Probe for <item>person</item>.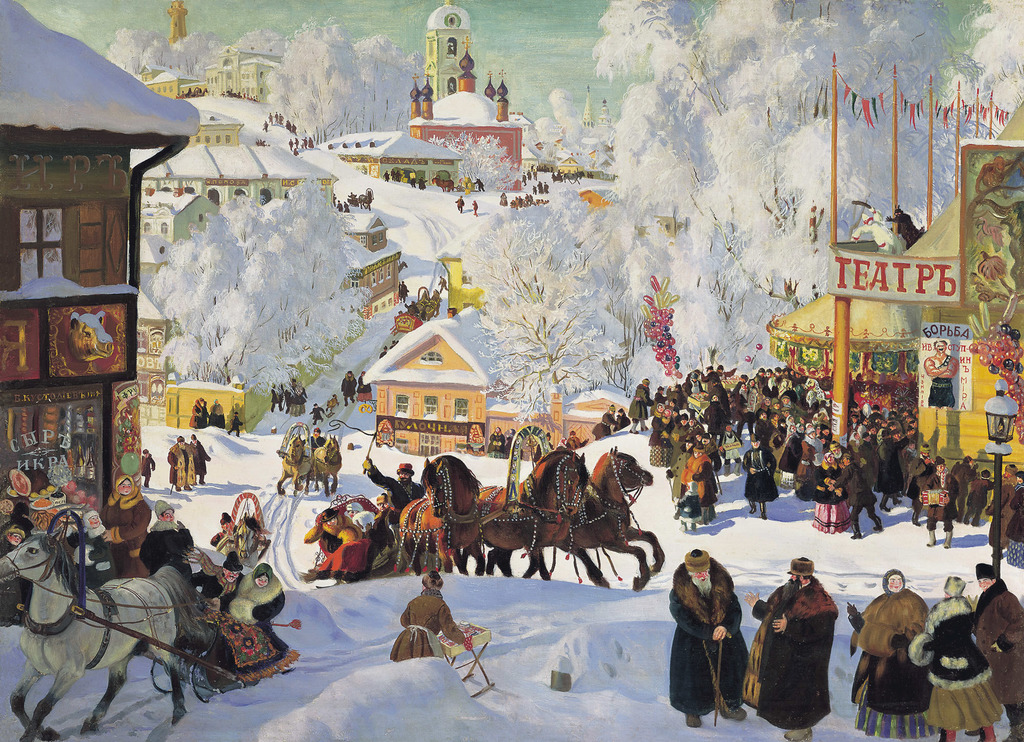
Probe result: BBox(674, 548, 748, 739).
